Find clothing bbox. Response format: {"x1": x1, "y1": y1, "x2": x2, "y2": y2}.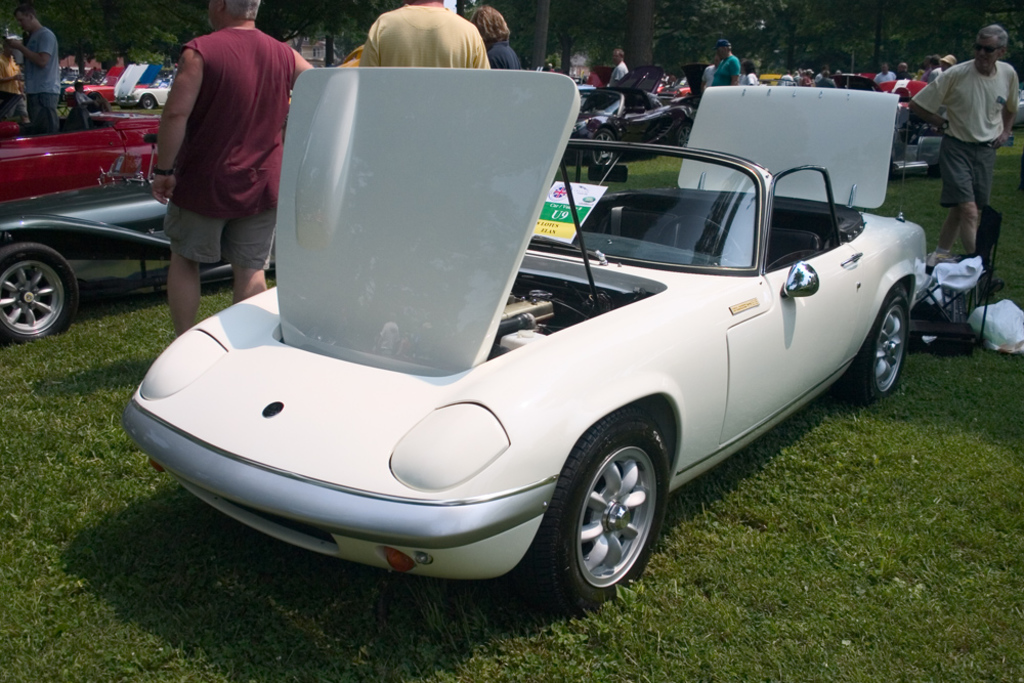
{"x1": 709, "y1": 55, "x2": 745, "y2": 89}.
